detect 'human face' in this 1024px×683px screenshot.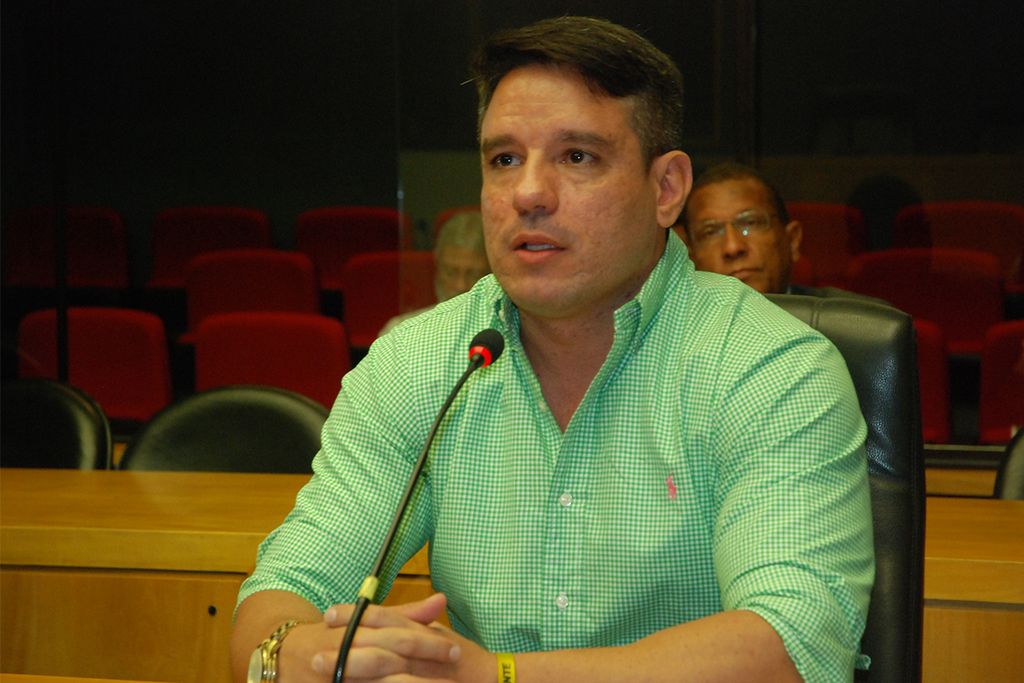
Detection: rect(689, 179, 788, 290).
